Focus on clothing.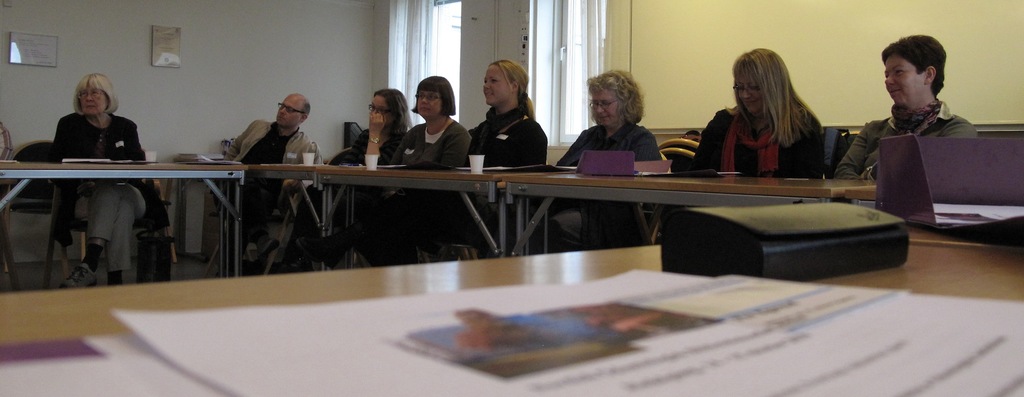
Focused at pyautogui.locateOnScreen(388, 117, 471, 166).
